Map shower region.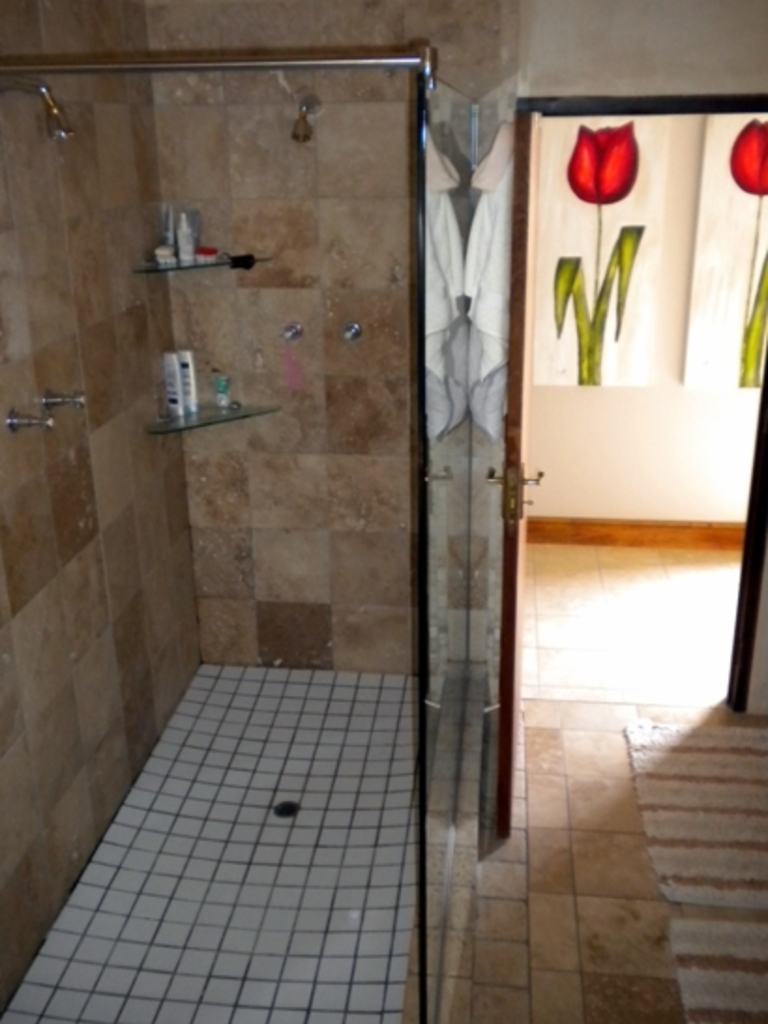
Mapped to pyautogui.locateOnScreen(0, 79, 79, 142).
